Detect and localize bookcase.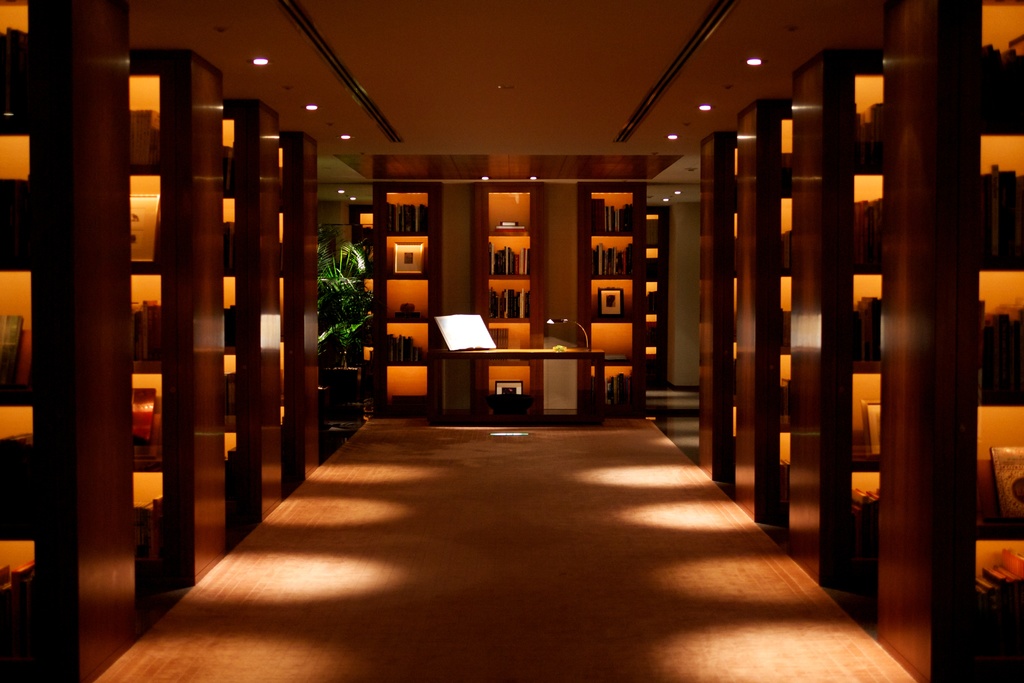
Localized at x1=0 y1=0 x2=136 y2=682.
